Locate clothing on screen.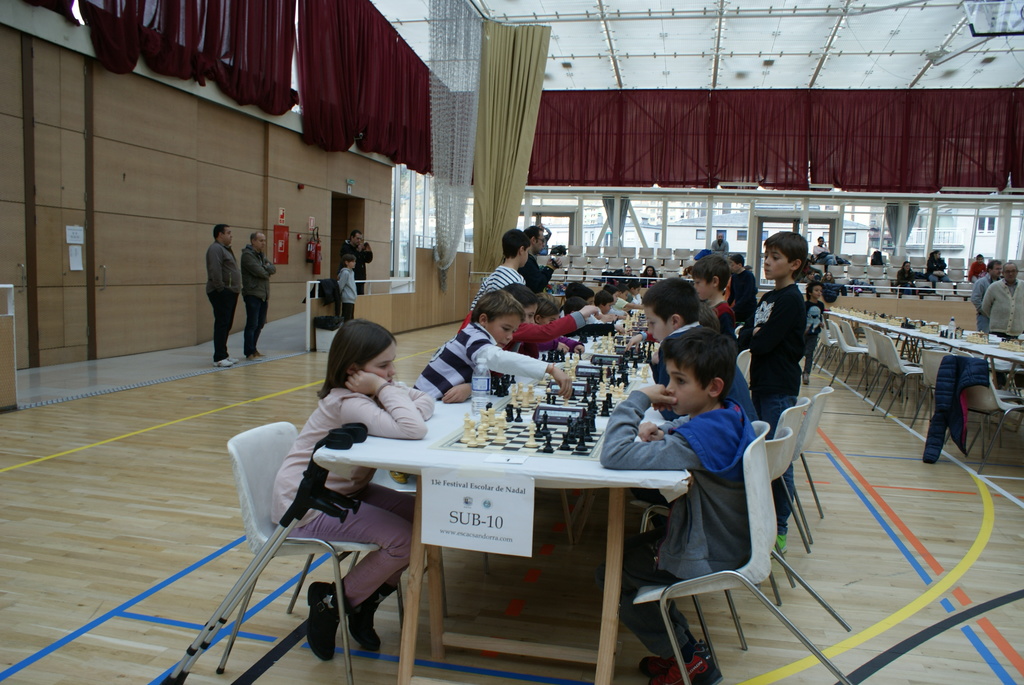
On screen at l=972, t=272, r=994, b=315.
